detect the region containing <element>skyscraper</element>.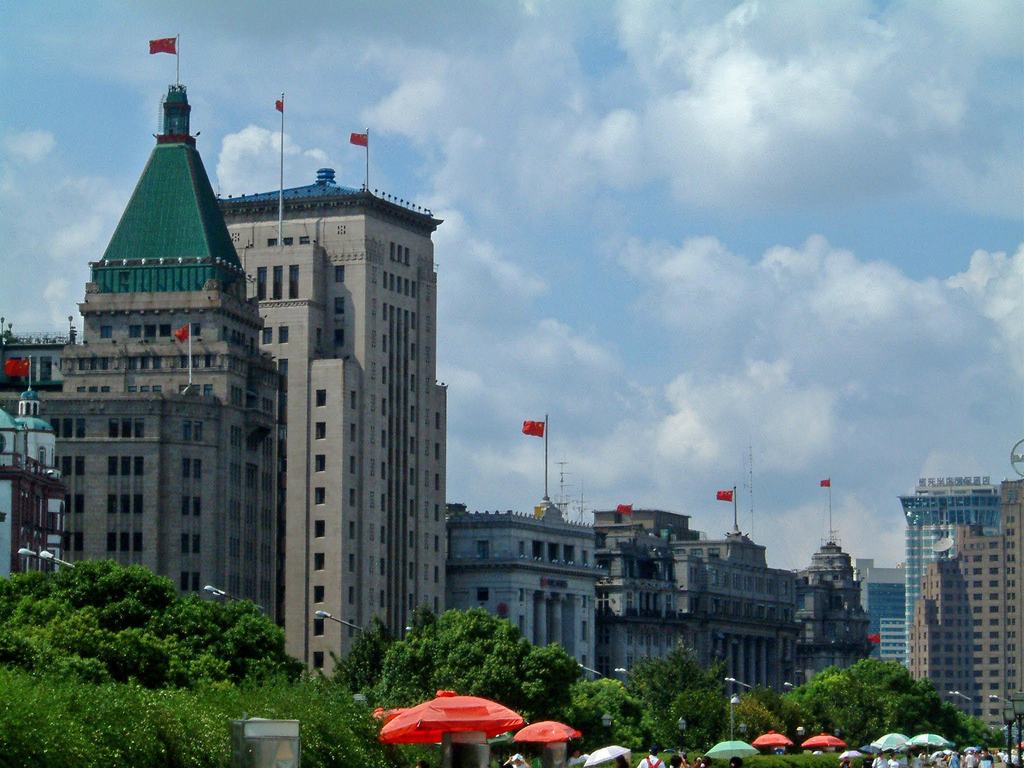
bbox(852, 555, 904, 657).
